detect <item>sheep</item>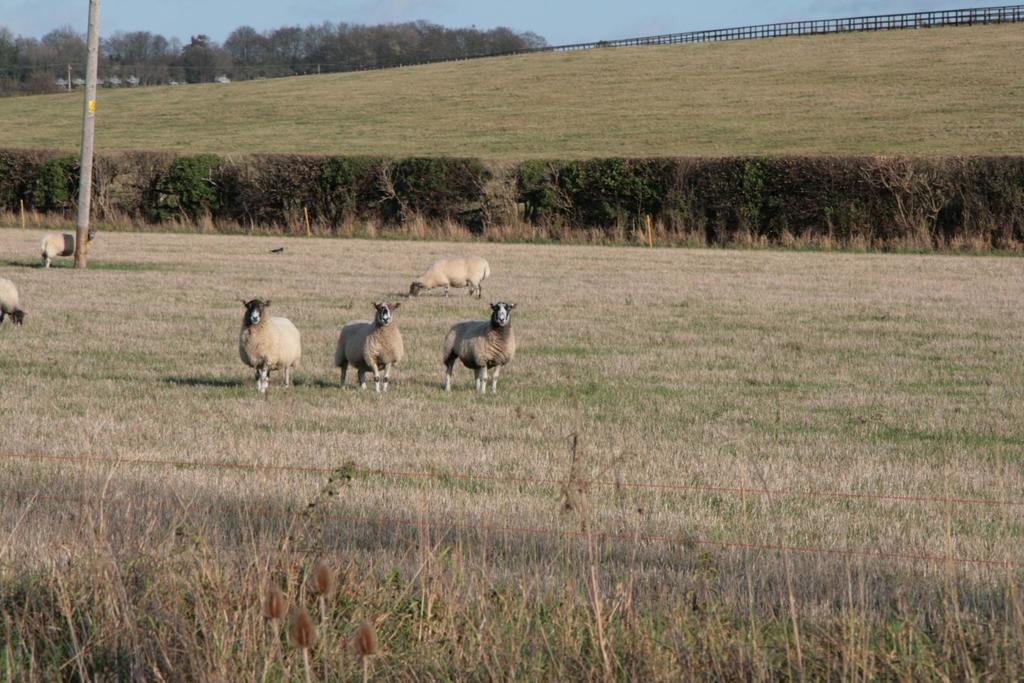
pyautogui.locateOnScreen(409, 257, 490, 298)
